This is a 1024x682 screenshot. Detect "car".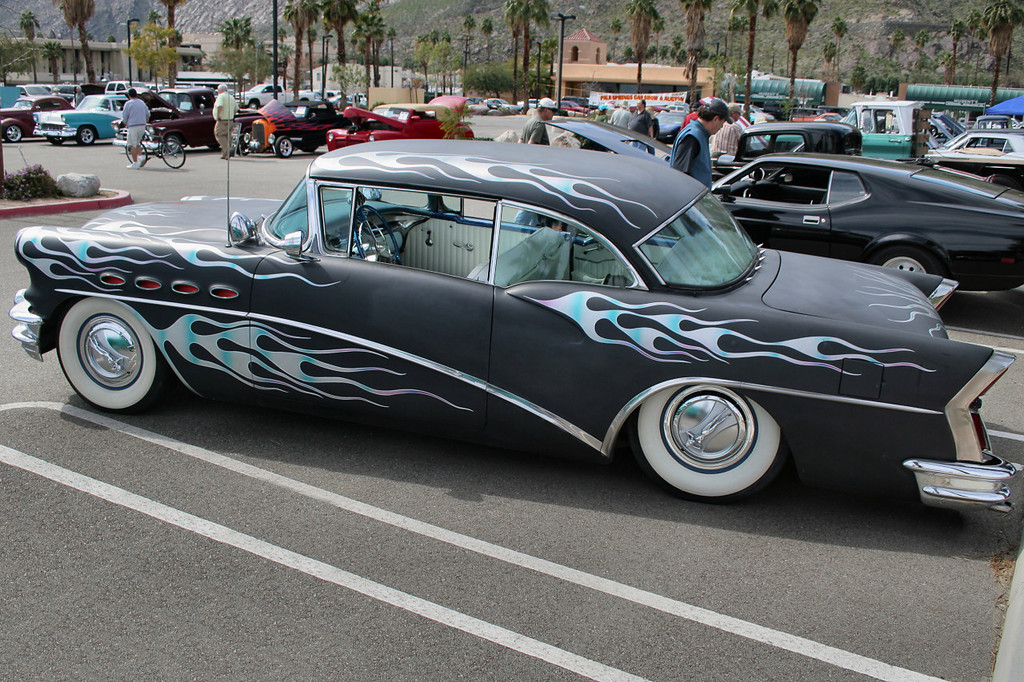
Rect(0, 90, 80, 142).
